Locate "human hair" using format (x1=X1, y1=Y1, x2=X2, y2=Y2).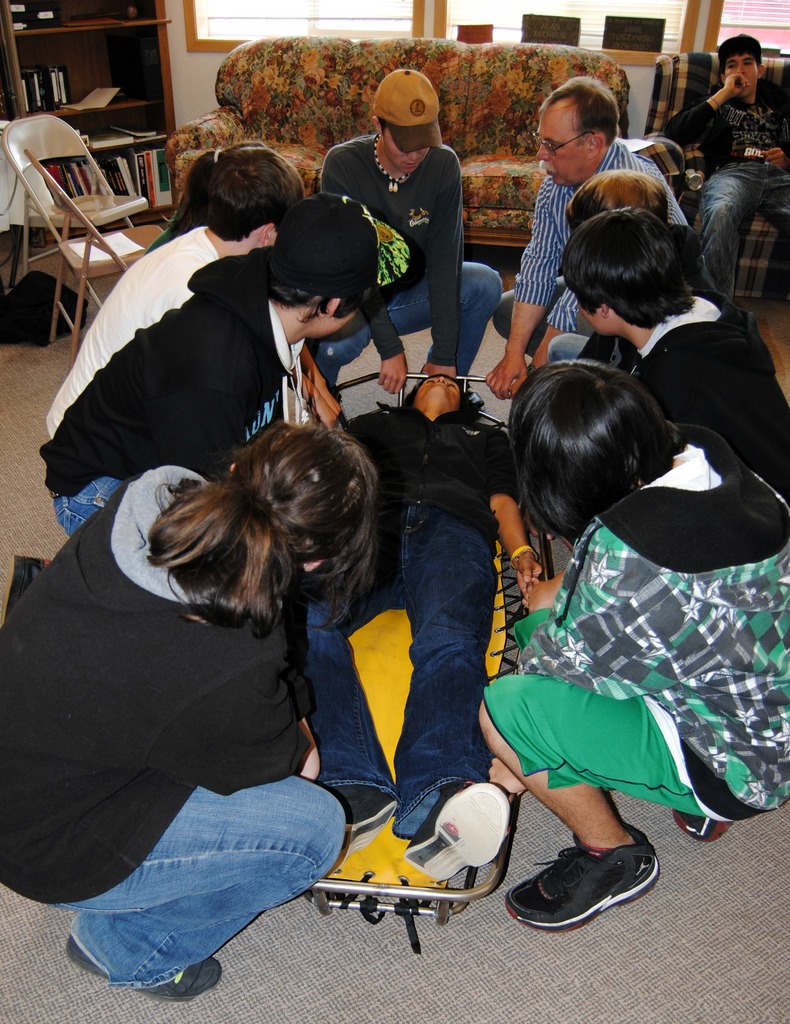
(x1=378, y1=120, x2=387, y2=144).
